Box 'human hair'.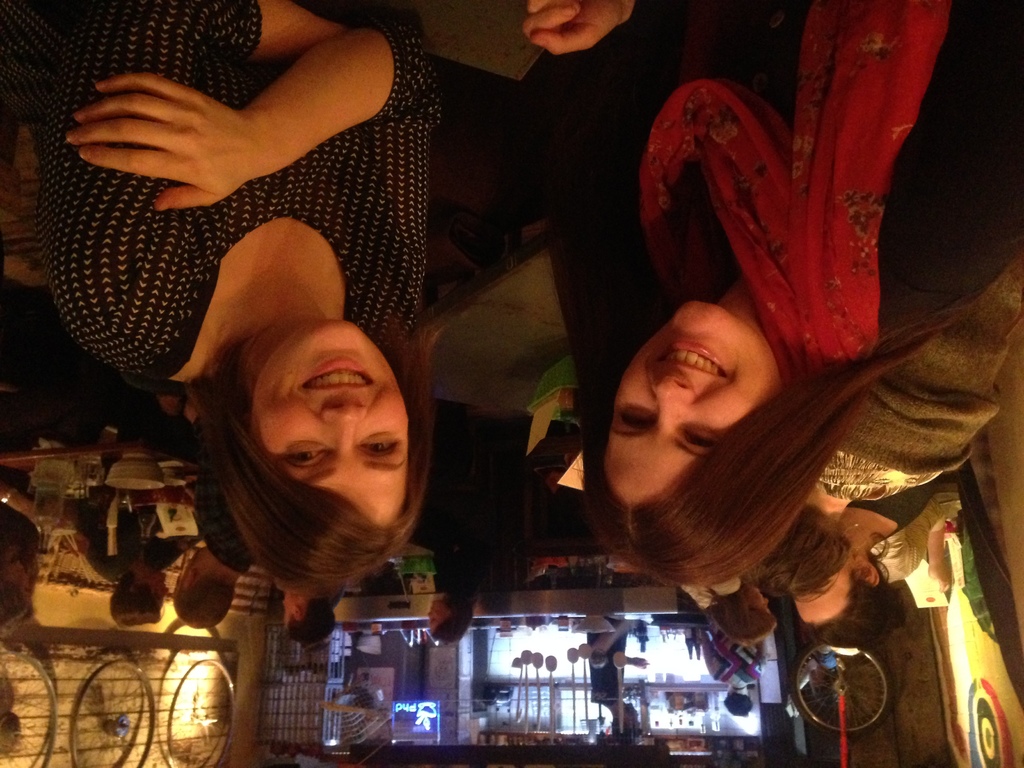
region(703, 584, 781, 646).
